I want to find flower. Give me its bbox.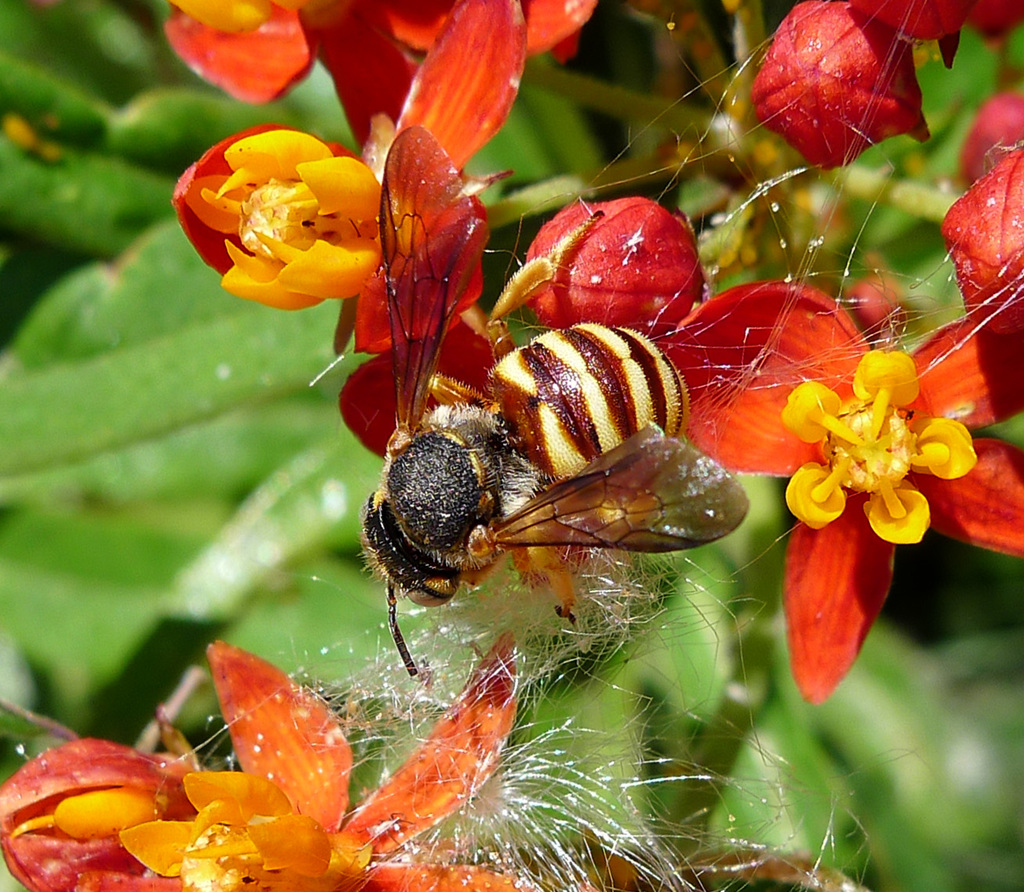
[x1=757, y1=0, x2=1023, y2=166].
